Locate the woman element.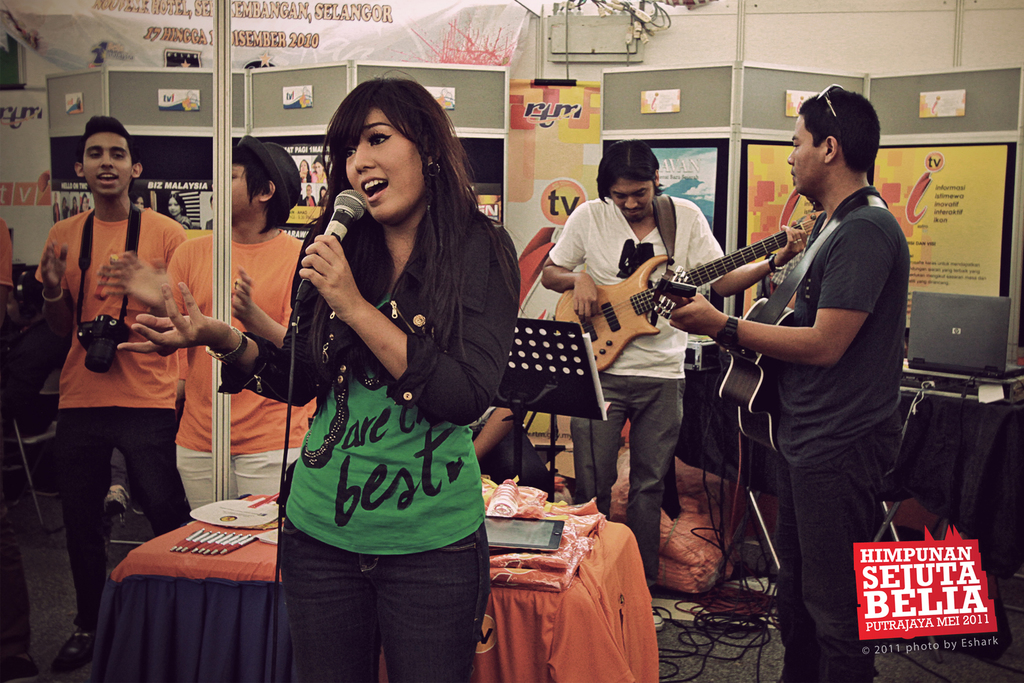
Element bbox: [64, 195, 80, 220].
